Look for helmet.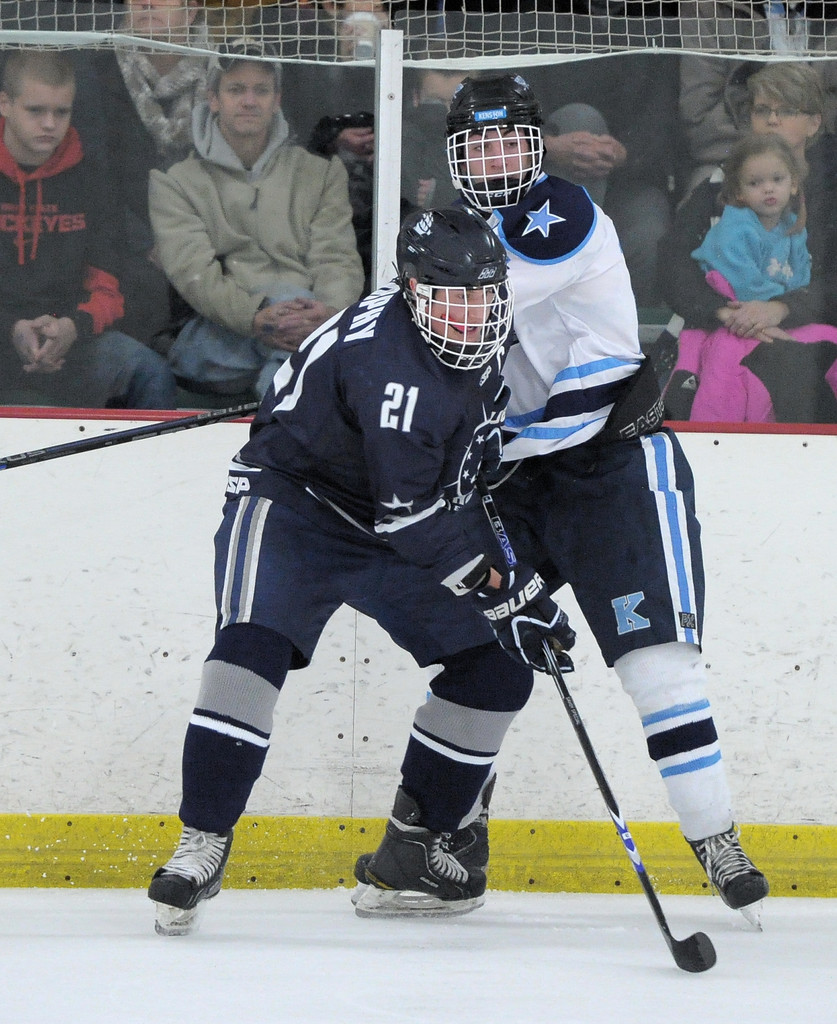
Found: [443,84,557,194].
